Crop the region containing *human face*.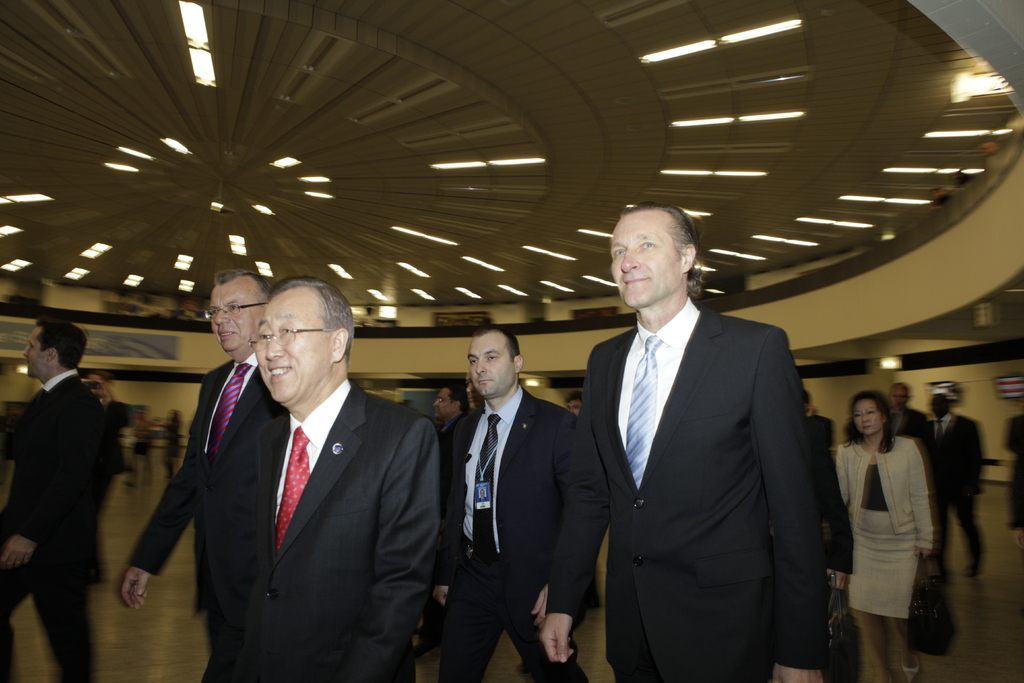
Crop region: <bbox>469, 333, 509, 402</bbox>.
